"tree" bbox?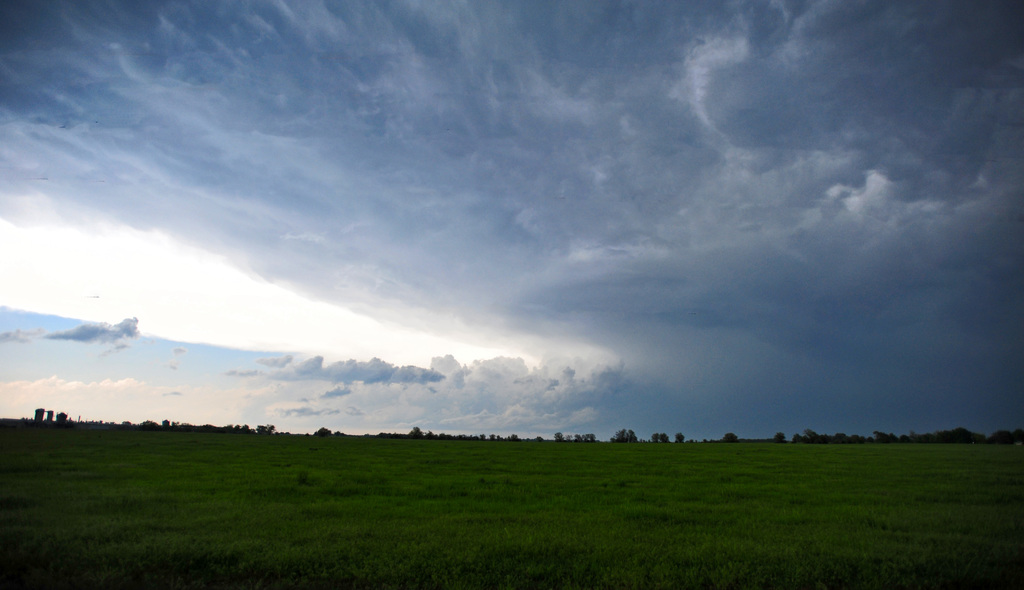
612/428/639/447
